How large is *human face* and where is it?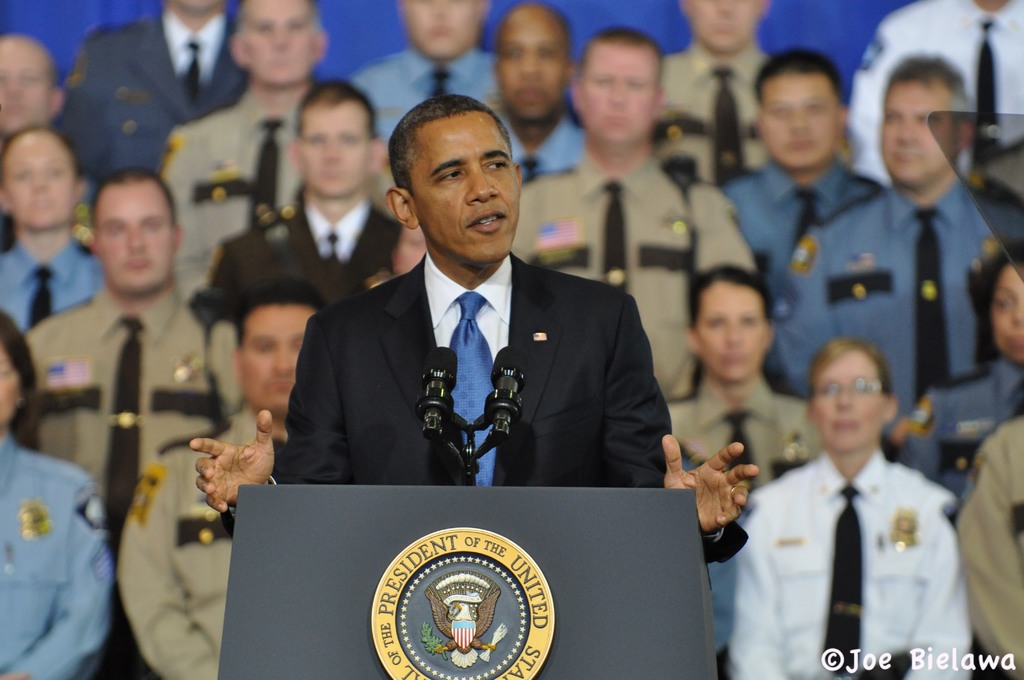
Bounding box: 0/346/20/426.
